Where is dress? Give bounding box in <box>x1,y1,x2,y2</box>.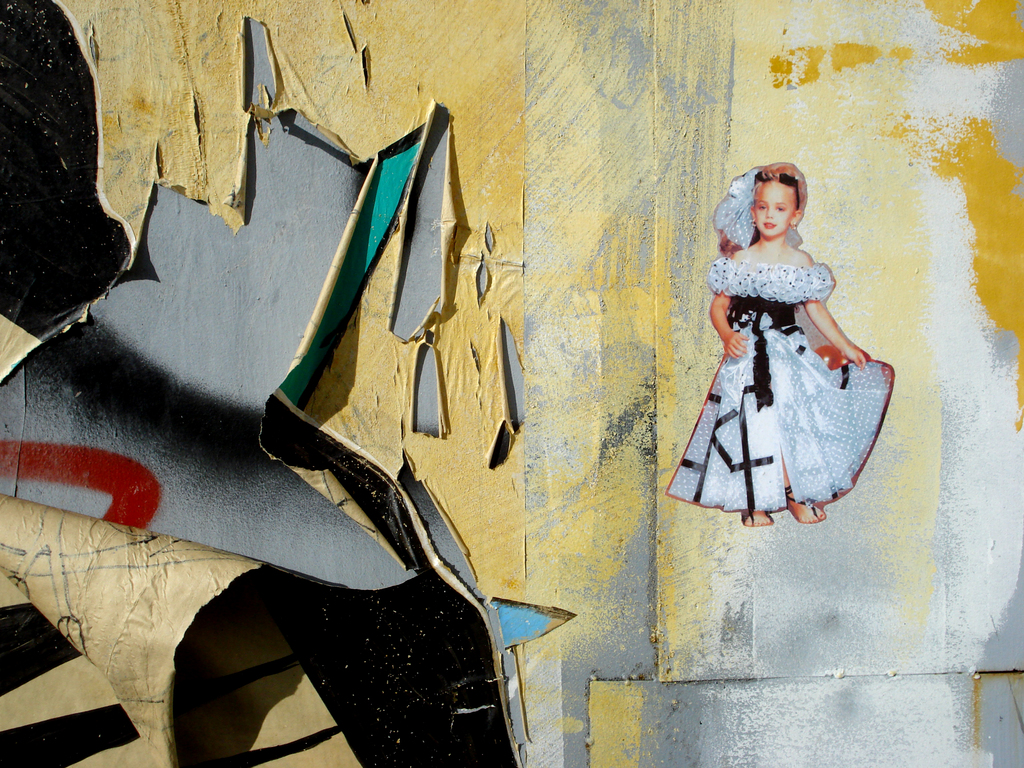
<box>677,216,886,508</box>.
